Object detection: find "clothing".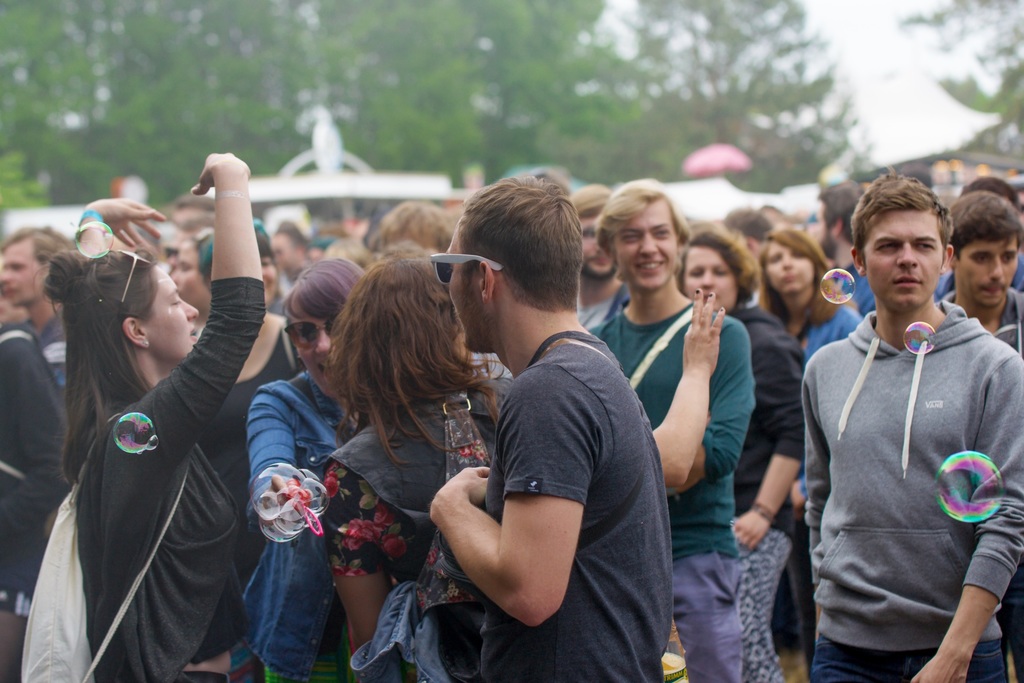
822:263:876:314.
